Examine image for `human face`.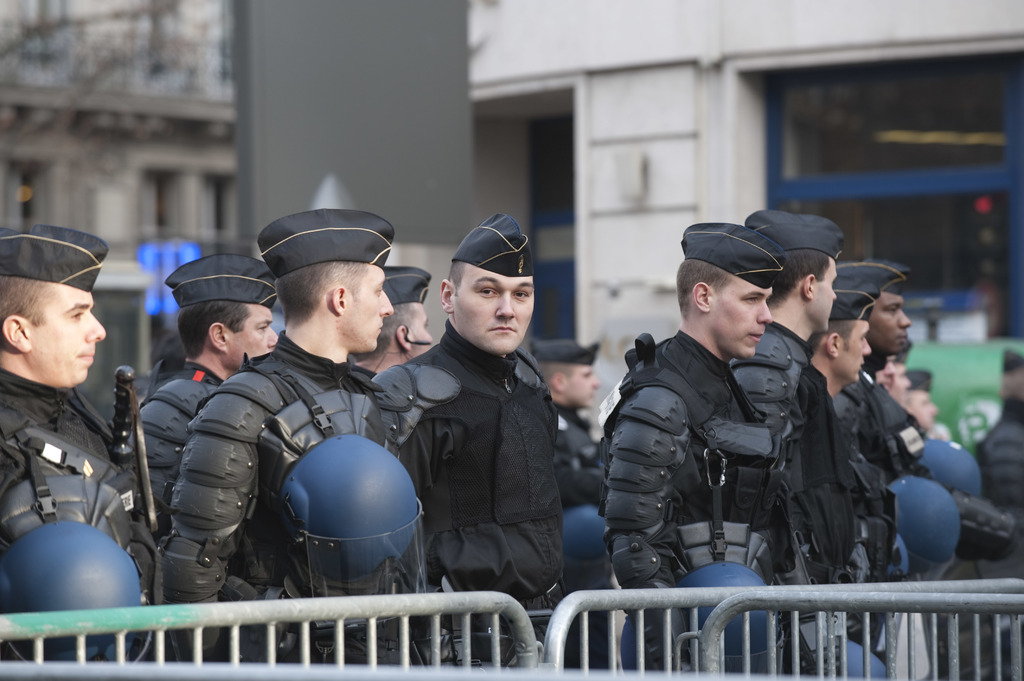
Examination result: bbox=[908, 392, 942, 432].
